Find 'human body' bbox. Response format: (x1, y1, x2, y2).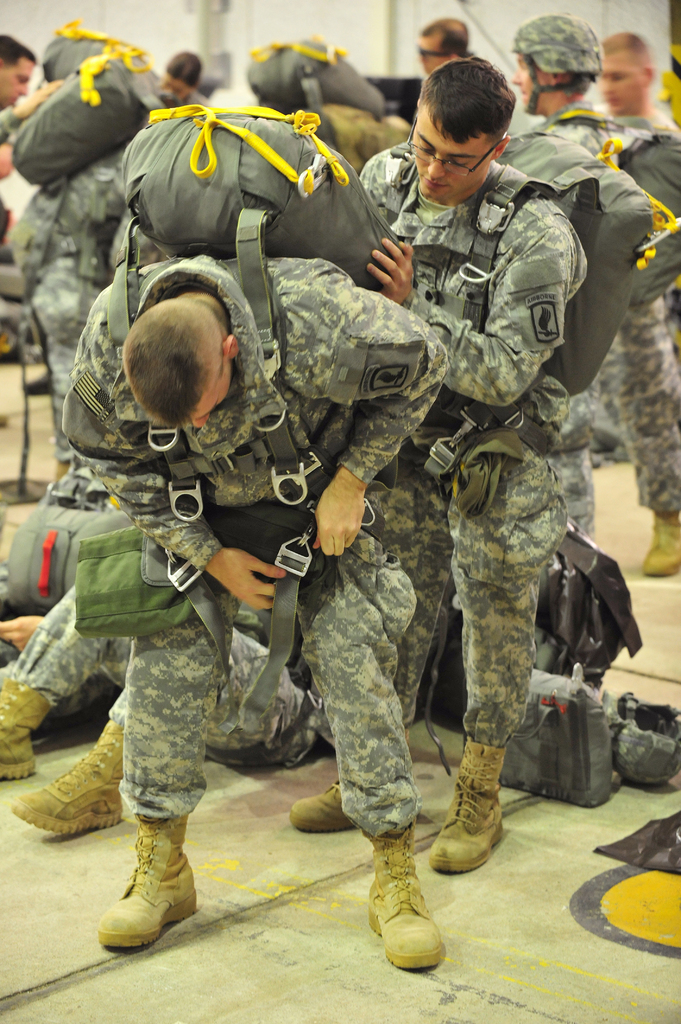
(11, 141, 133, 479).
